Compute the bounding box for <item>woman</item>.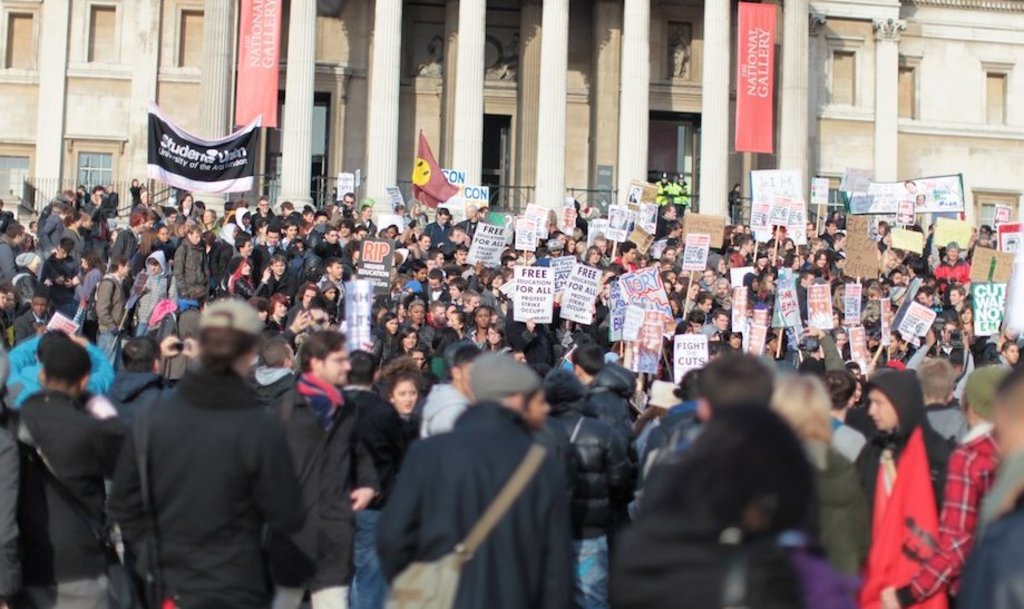
[x1=16, y1=232, x2=37, y2=253].
